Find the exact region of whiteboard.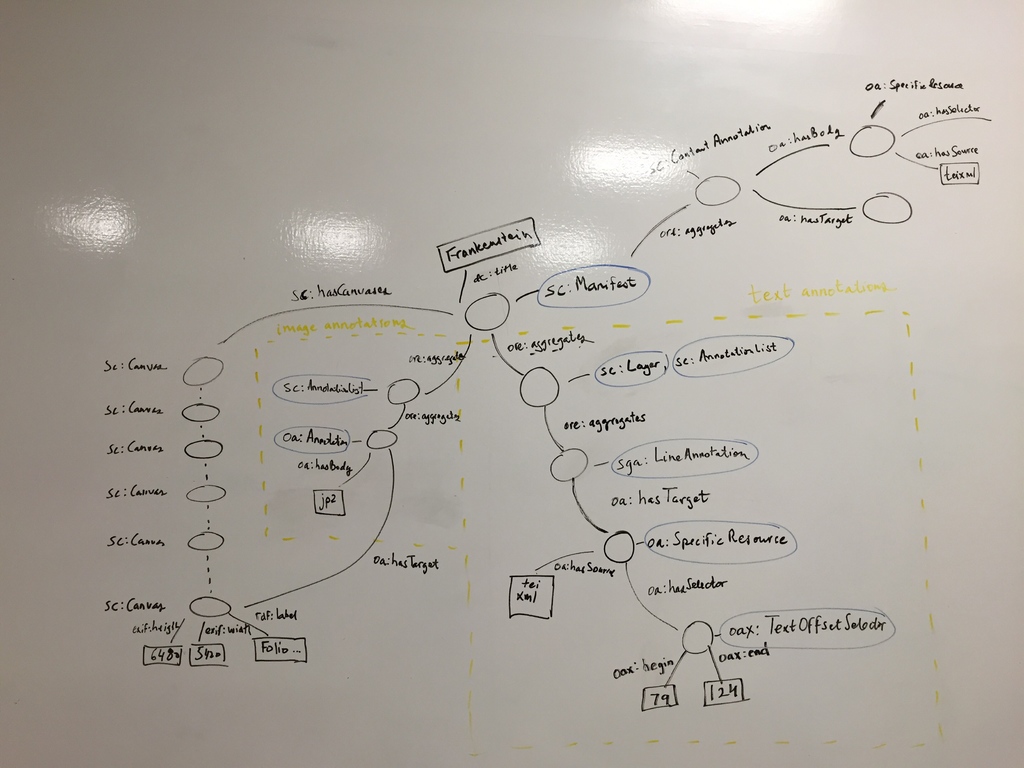
Exact region: box(0, 0, 1023, 767).
